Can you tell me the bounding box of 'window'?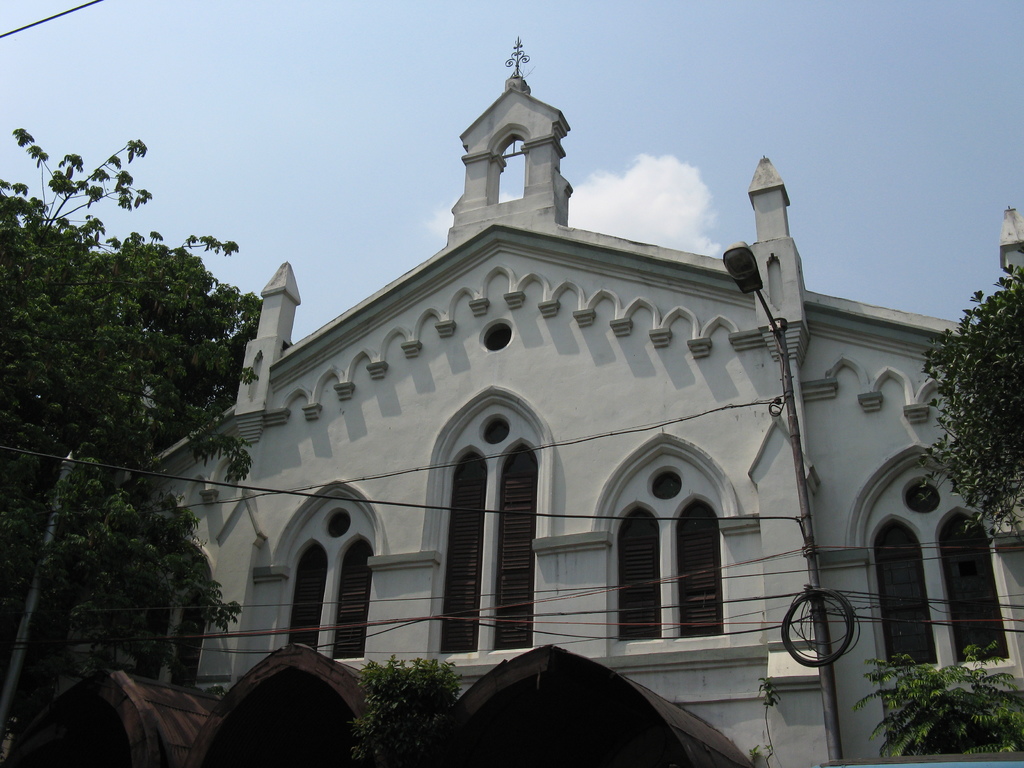
crop(262, 476, 364, 669).
